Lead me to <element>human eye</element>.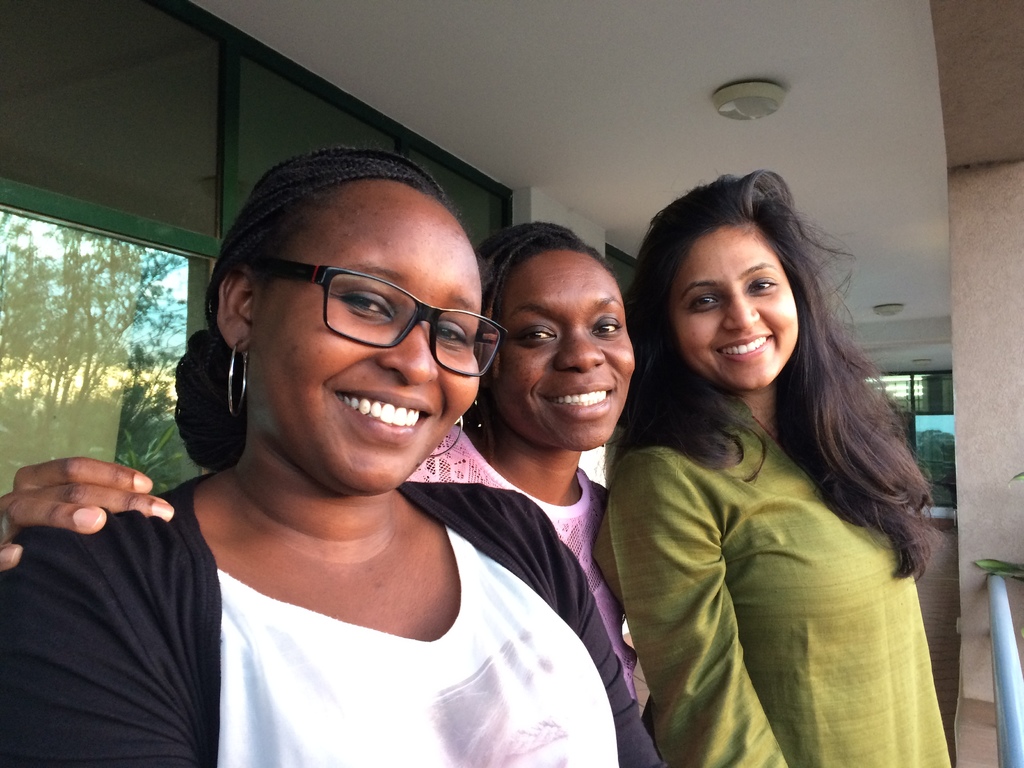
Lead to select_region(512, 323, 561, 349).
